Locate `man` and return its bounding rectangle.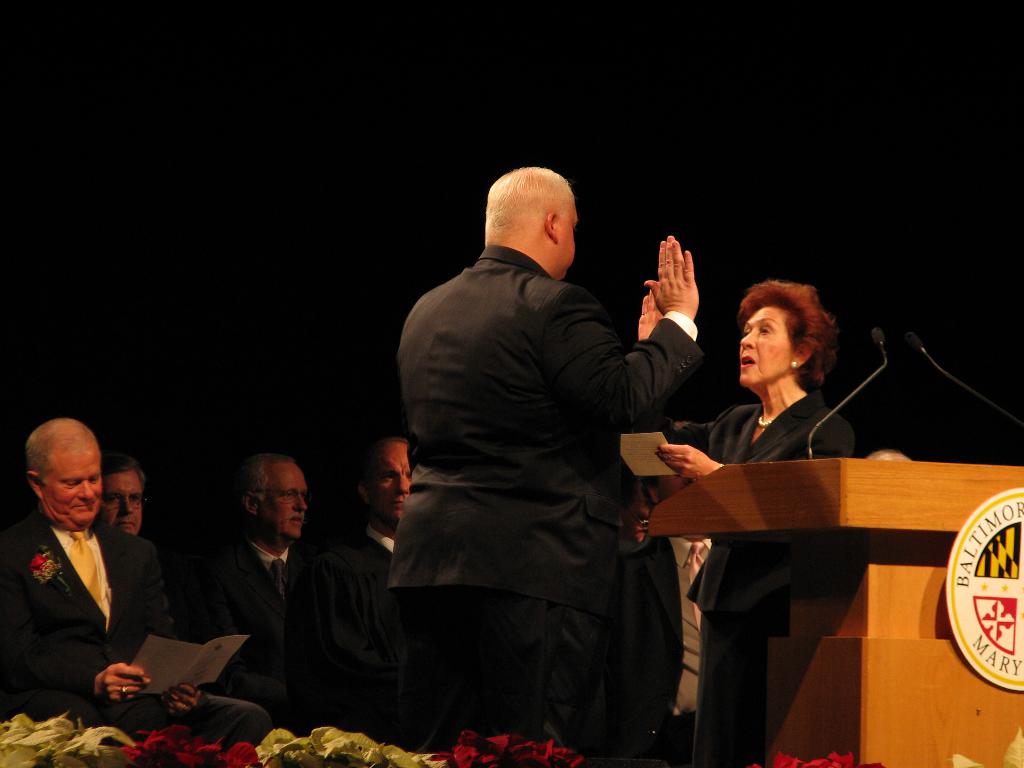
<region>96, 451, 271, 754</region>.
